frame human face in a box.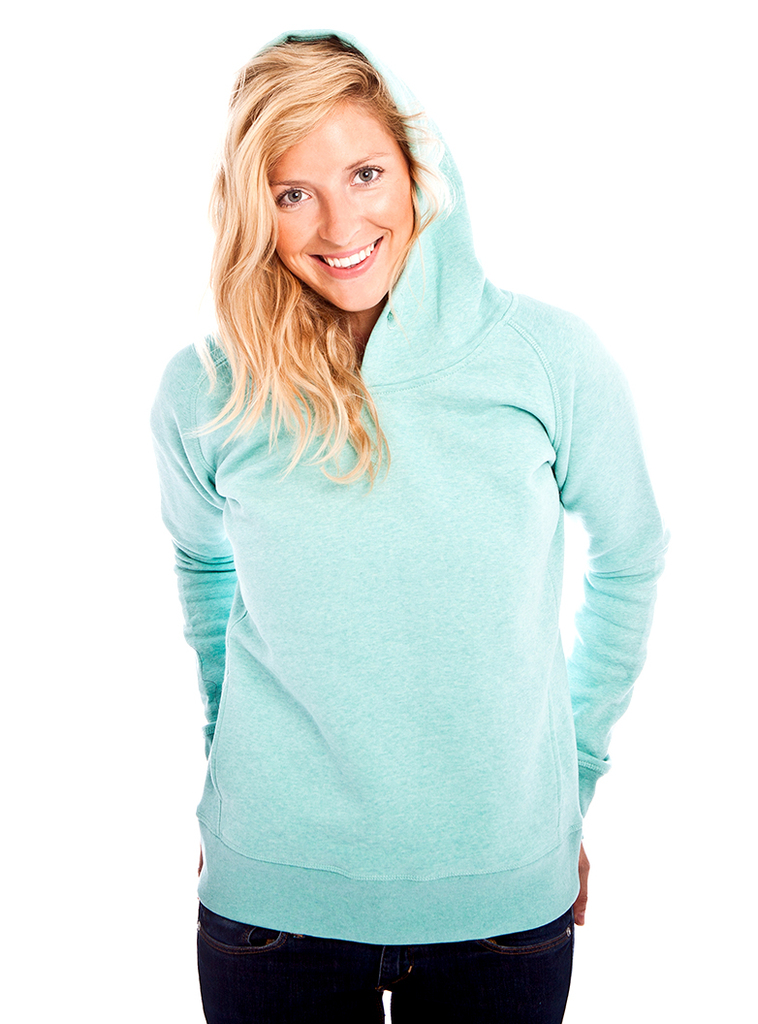
(265, 106, 417, 313).
